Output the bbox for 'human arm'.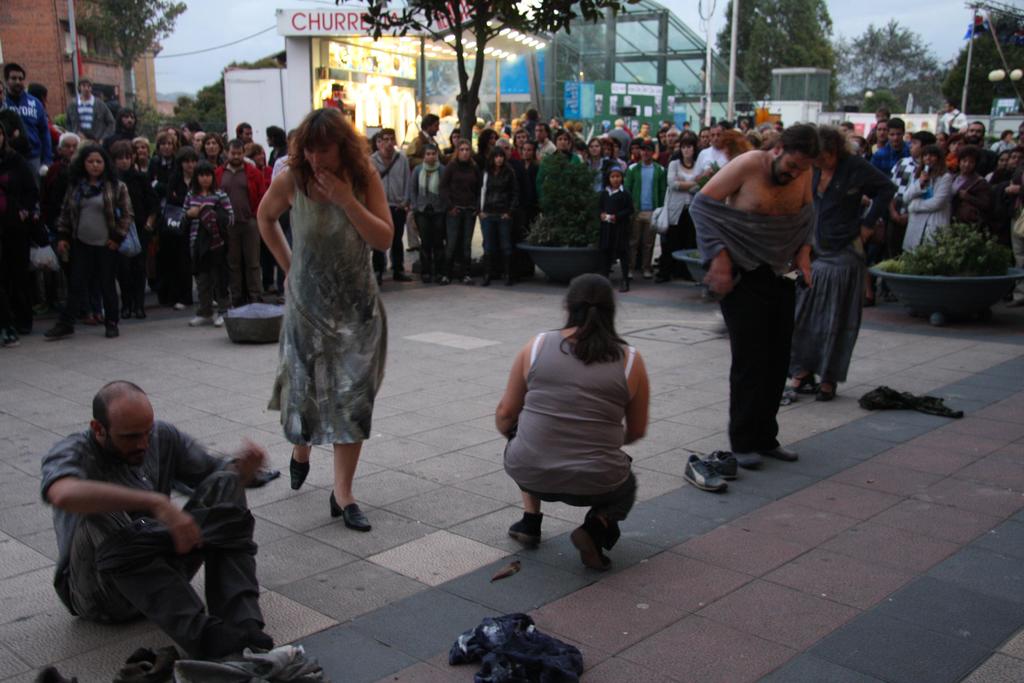
x1=908 y1=176 x2=951 y2=216.
